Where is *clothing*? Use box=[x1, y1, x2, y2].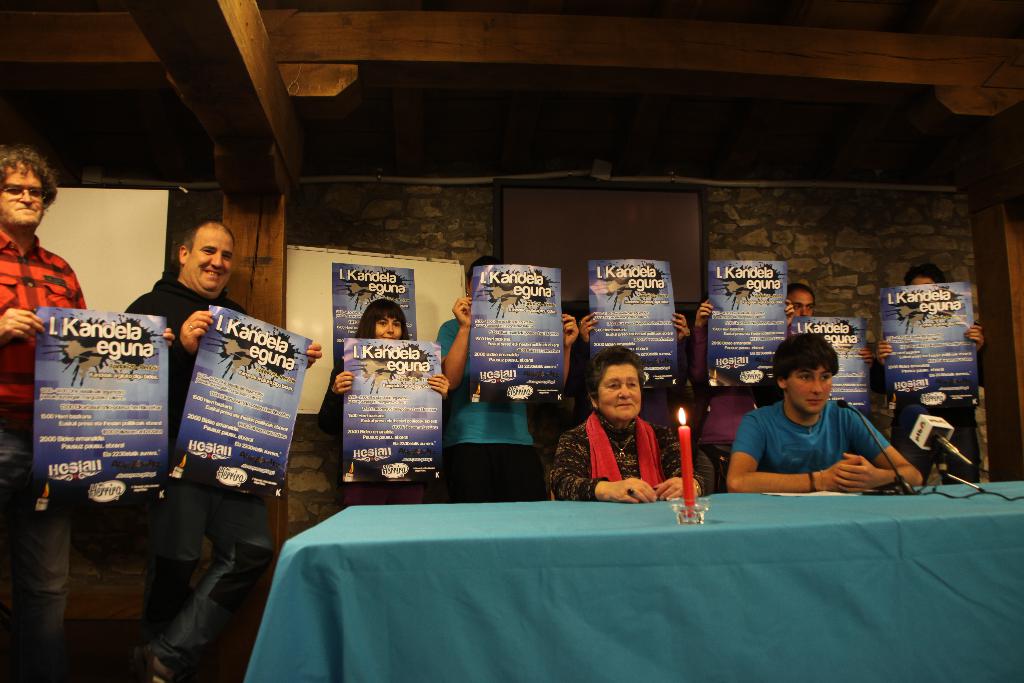
box=[424, 309, 550, 500].
